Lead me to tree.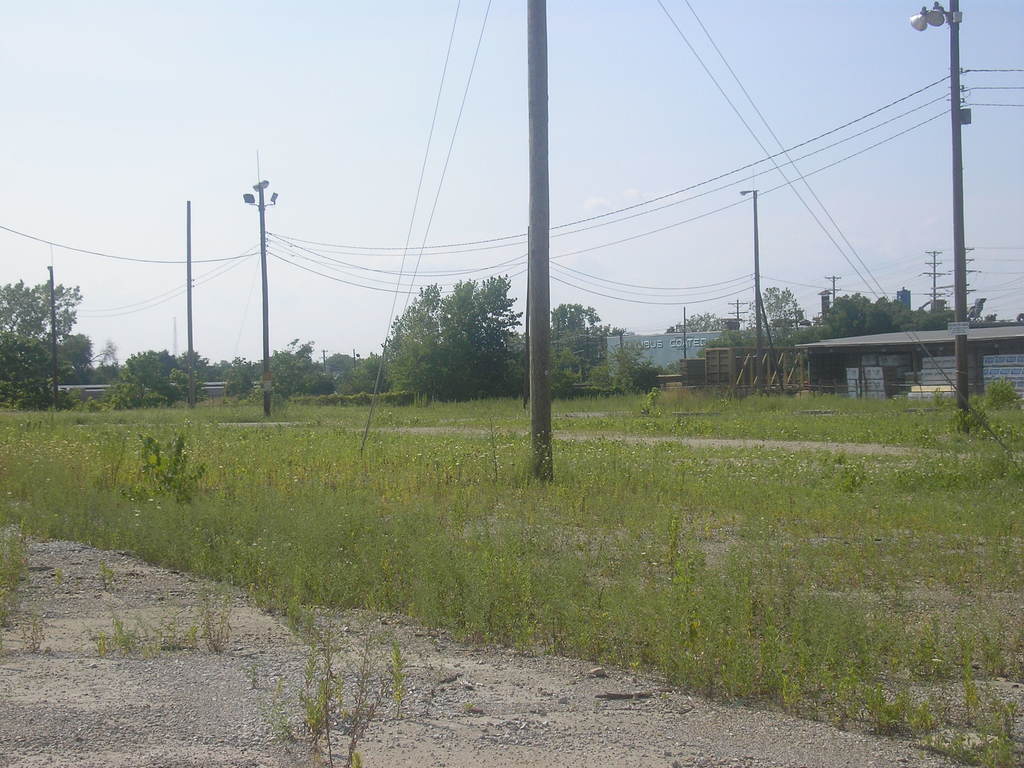
Lead to <bbox>746, 287, 809, 346</bbox>.
